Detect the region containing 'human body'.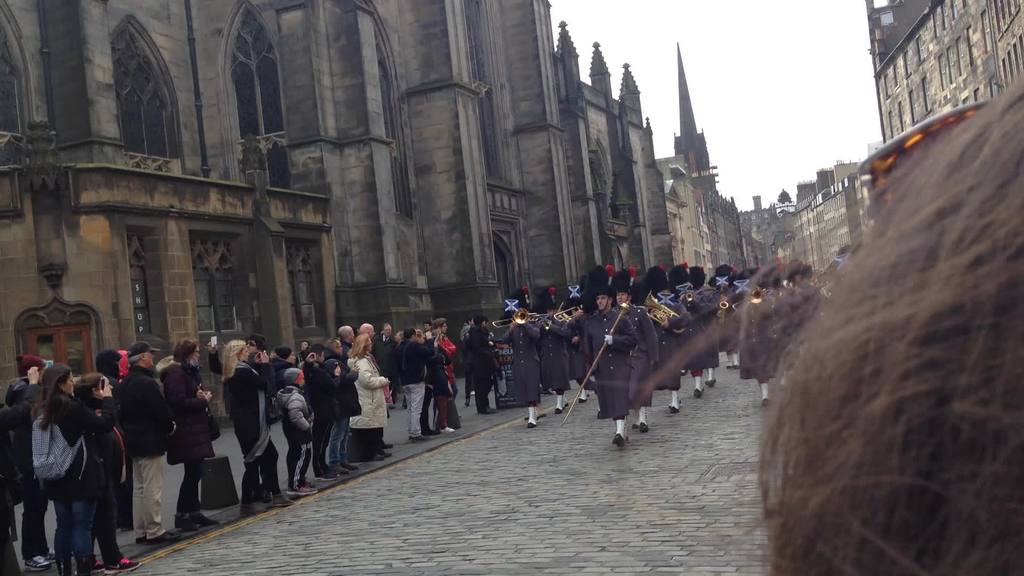
[752,126,1023,575].
